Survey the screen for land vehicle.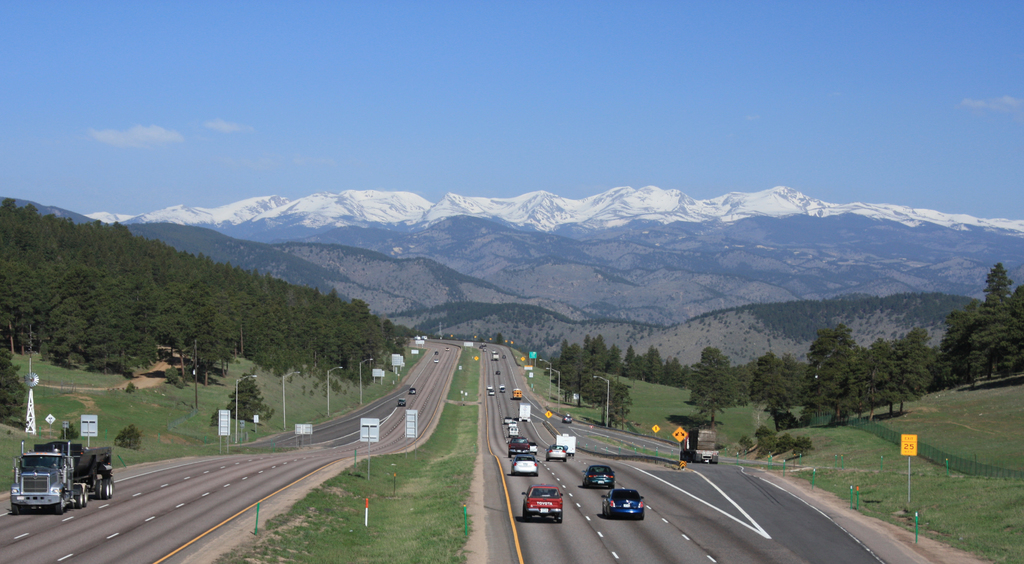
Survey found: crop(564, 416, 570, 421).
